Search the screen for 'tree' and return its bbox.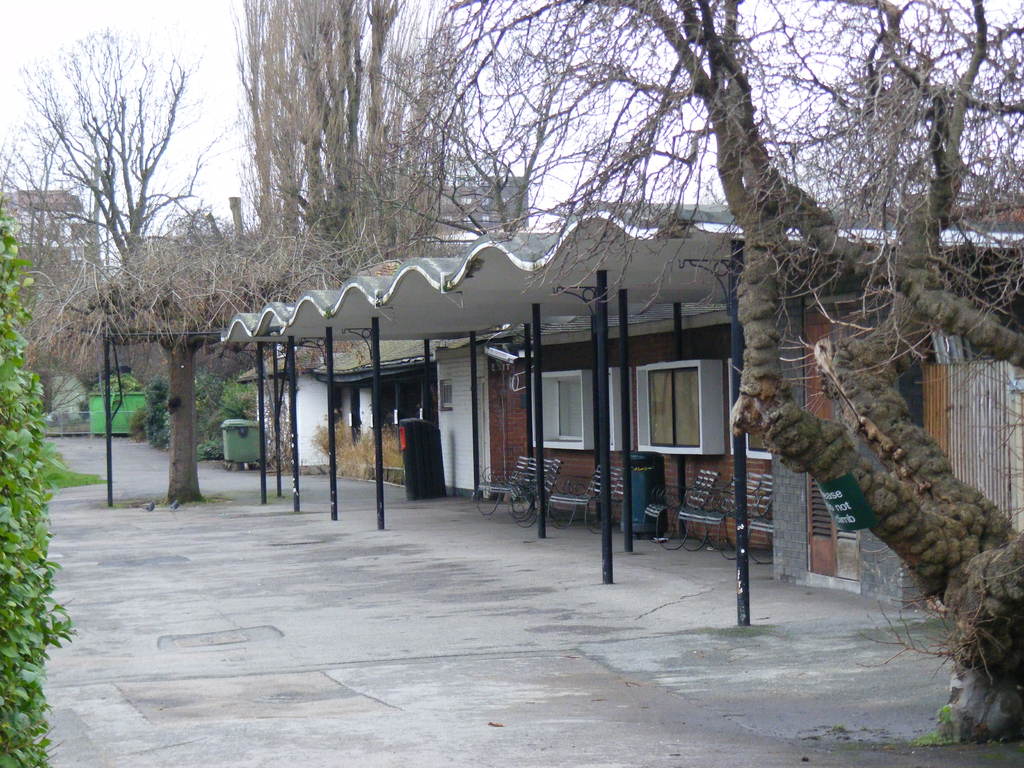
Found: {"left": 215, "top": 0, "right": 449, "bottom": 269}.
